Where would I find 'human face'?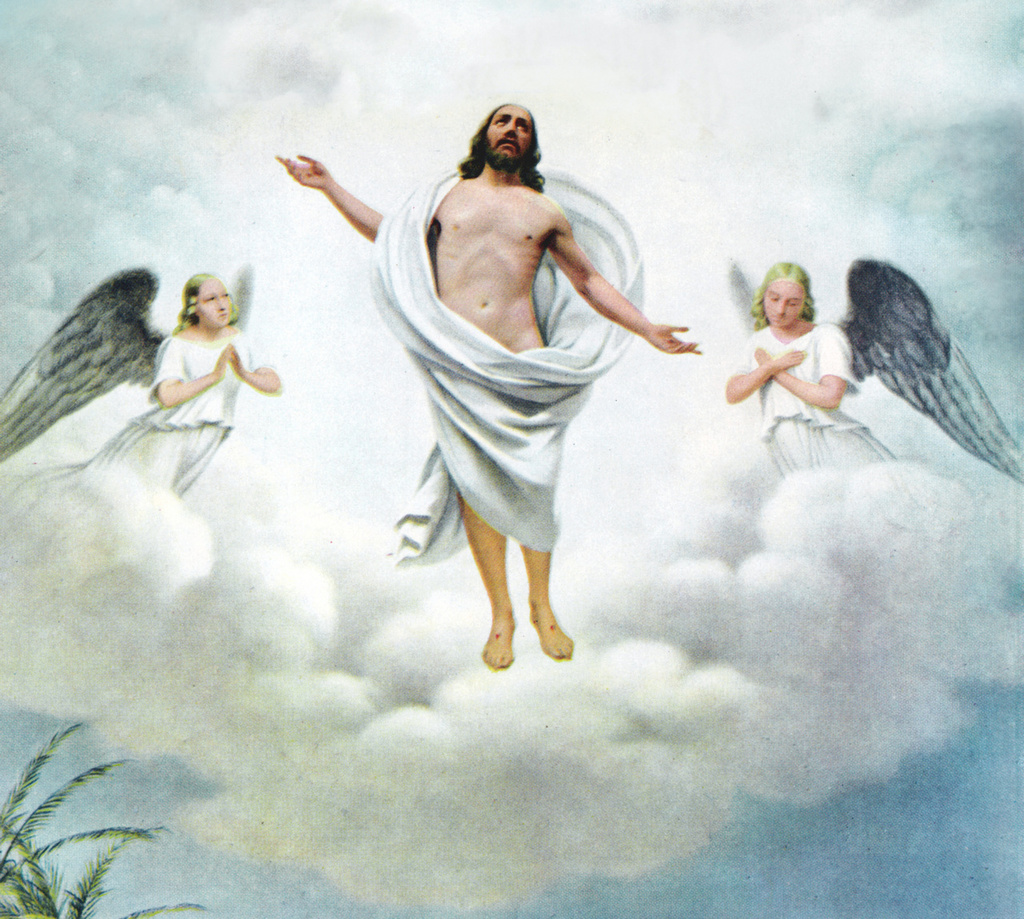
At (762,277,802,330).
